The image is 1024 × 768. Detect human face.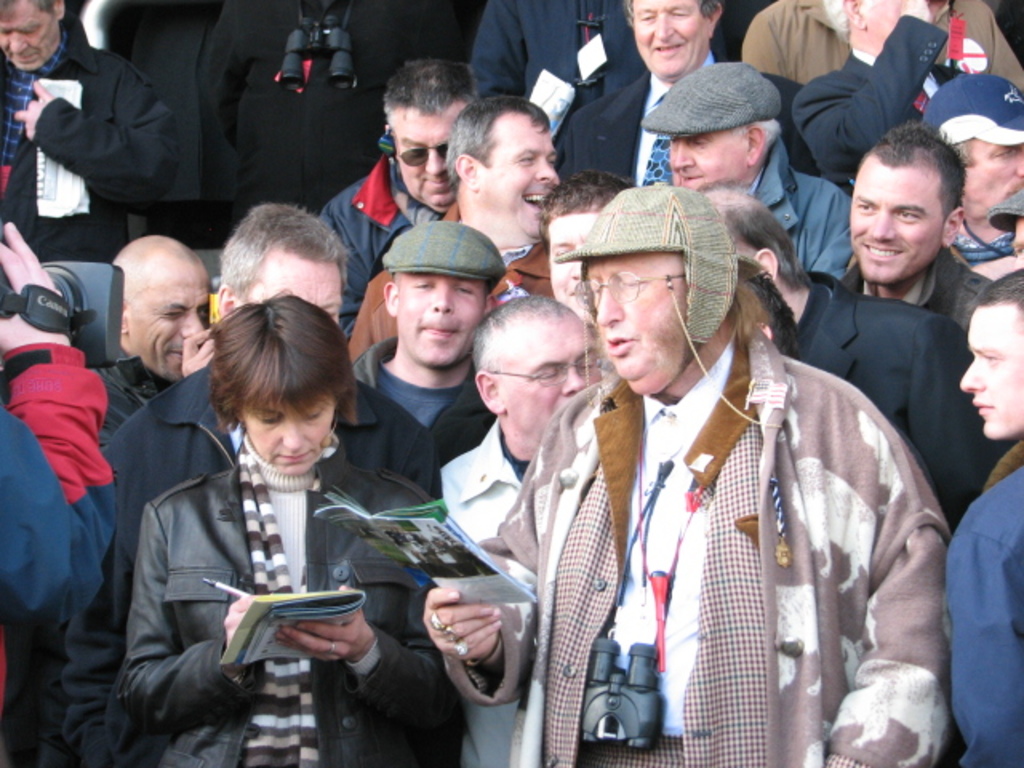
Detection: <region>126, 267, 195, 371</region>.
